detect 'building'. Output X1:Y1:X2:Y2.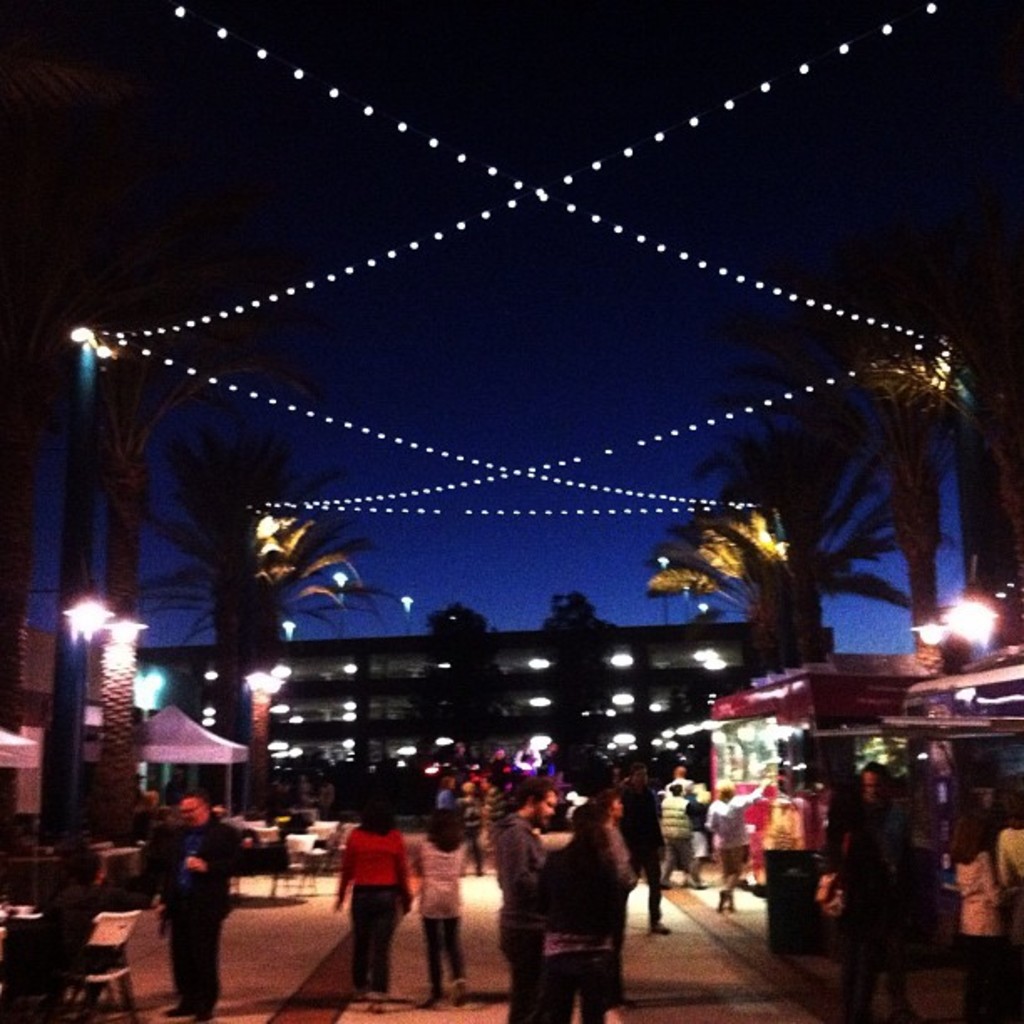
124:626:832:823.
